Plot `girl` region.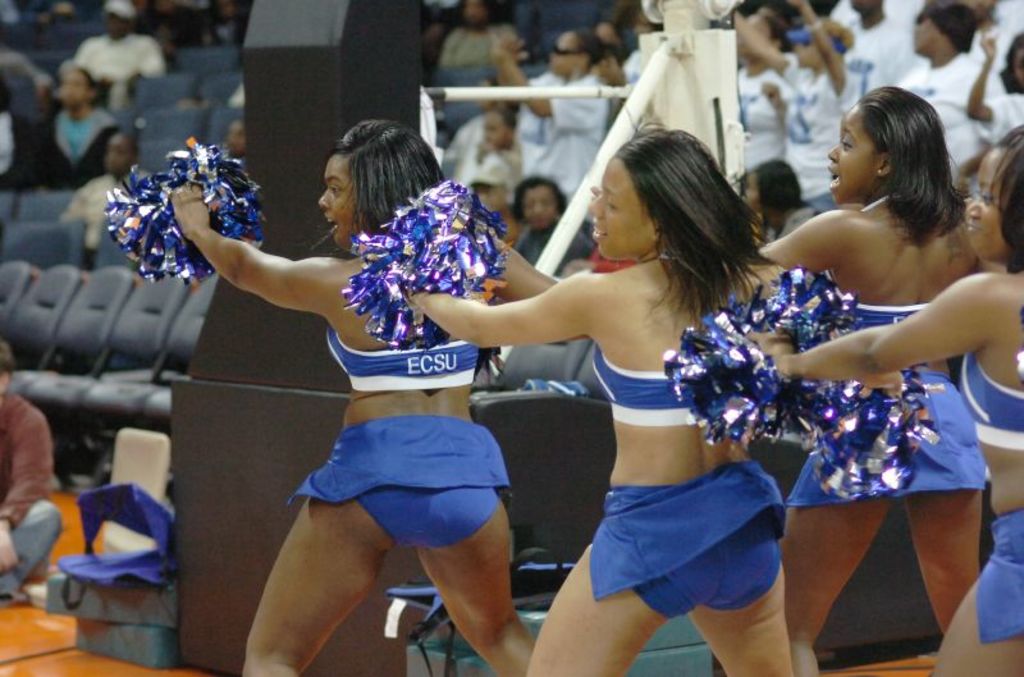
Plotted at (408,116,910,676).
